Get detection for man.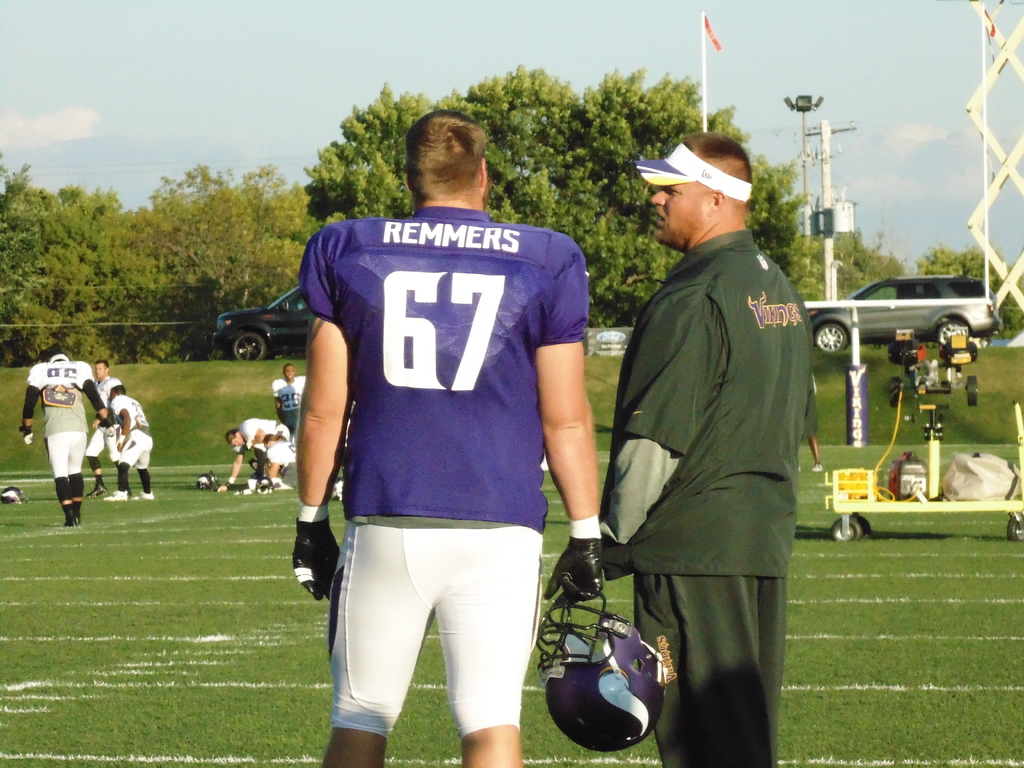
Detection: {"x1": 103, "y1": 383, "x2": 156, "y2": 500}.
